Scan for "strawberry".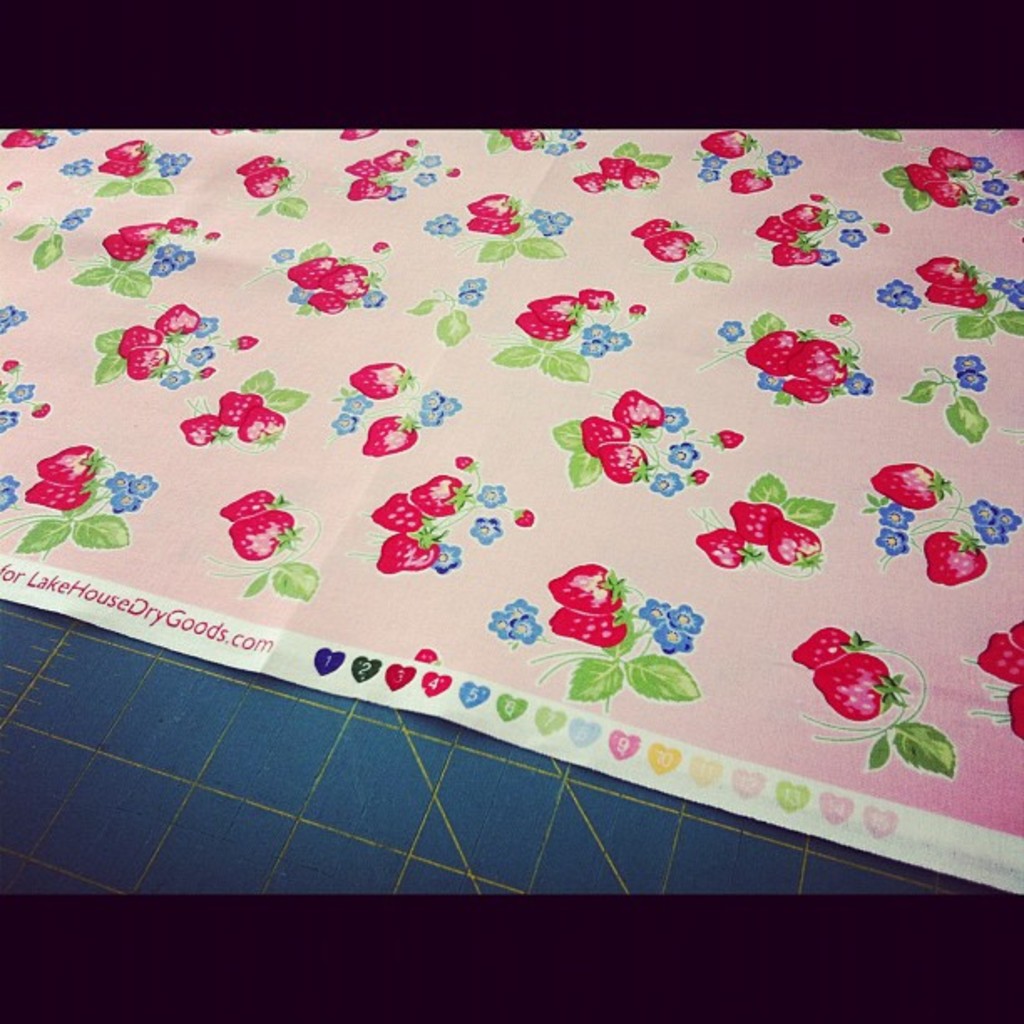
Scan result: box(975, 627, 1022, 681).
